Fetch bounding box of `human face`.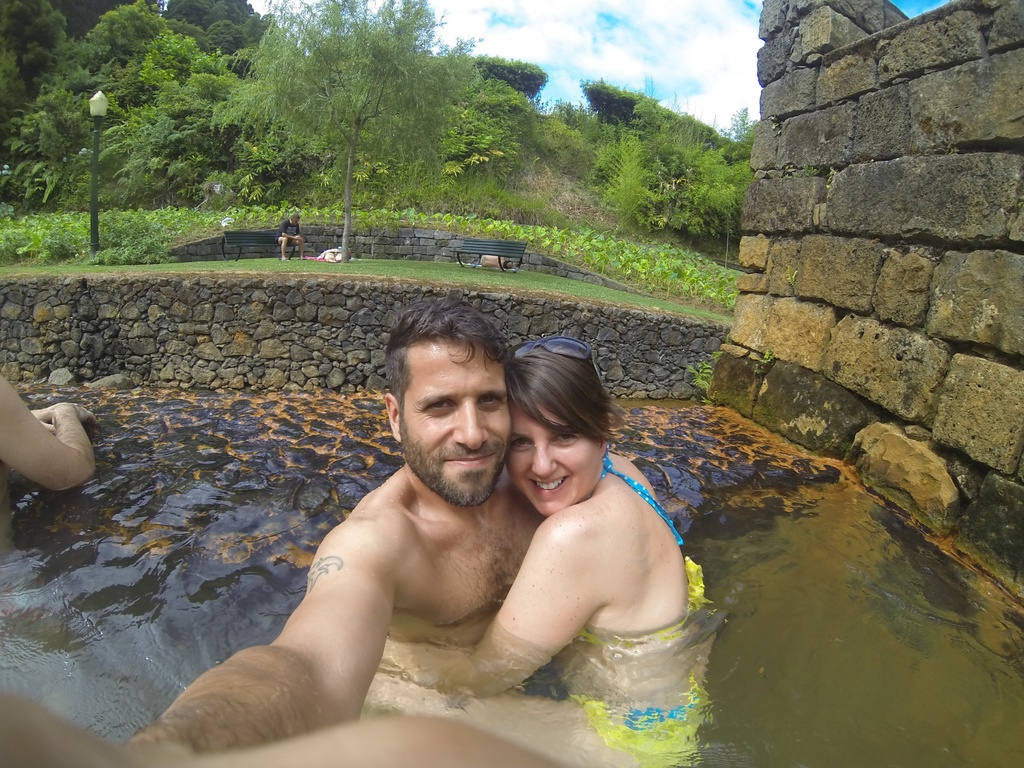
Bbox: bbox=(399, 339, 513, 503).
